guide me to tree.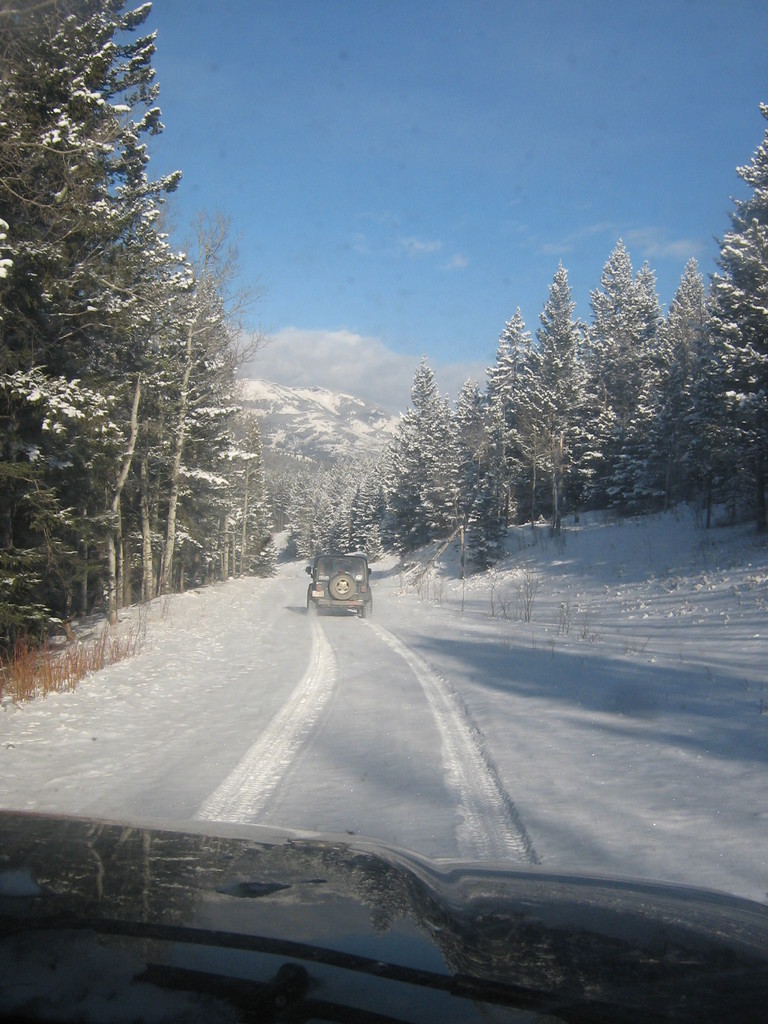
Guidance: box=[534, 277, 576, 552].
